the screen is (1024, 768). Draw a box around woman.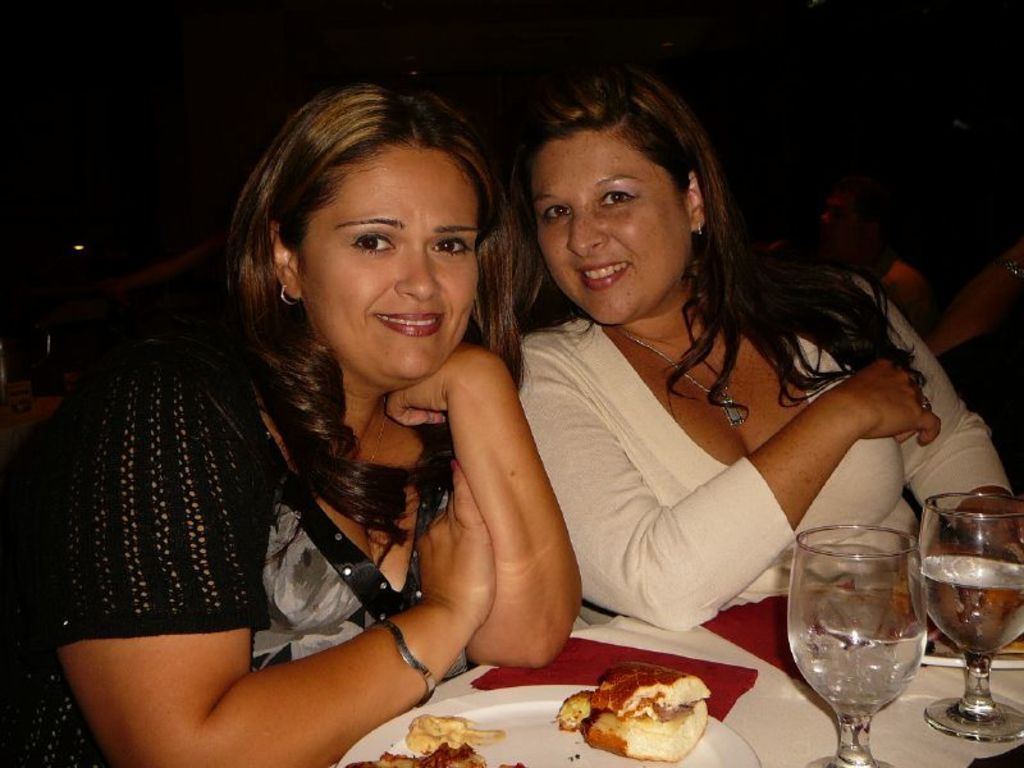
{"x1": 504, "y1": 61, "x2": 1023, "y2": 635}.
